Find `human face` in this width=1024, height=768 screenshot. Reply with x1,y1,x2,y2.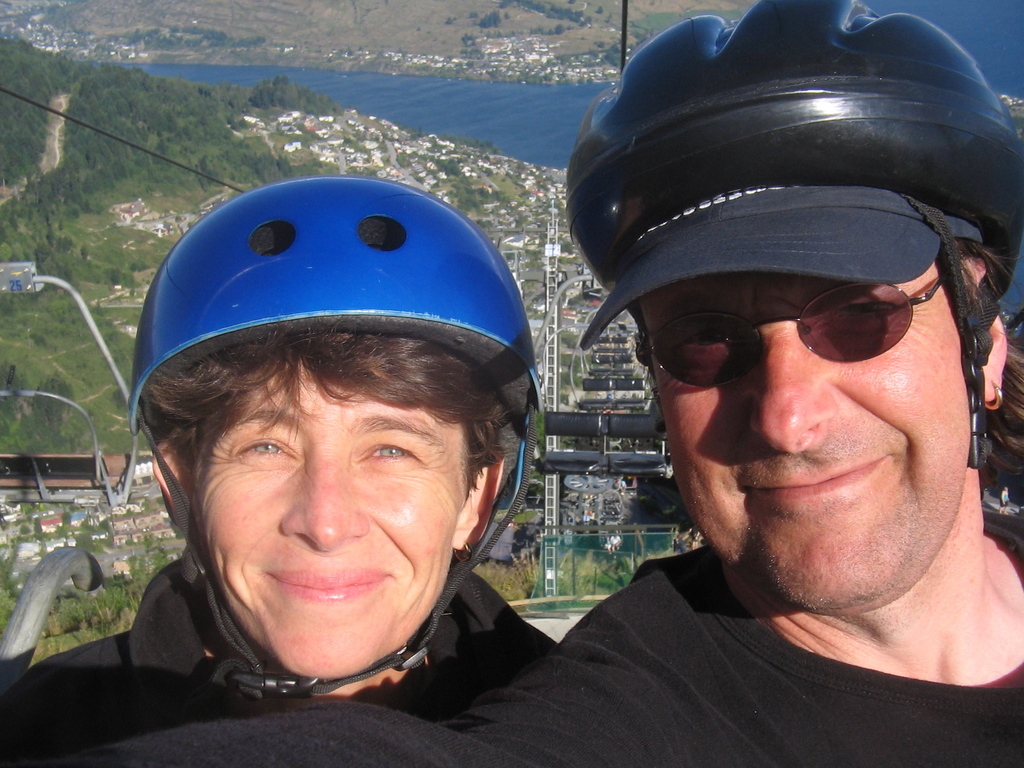
636,278,969,610.
